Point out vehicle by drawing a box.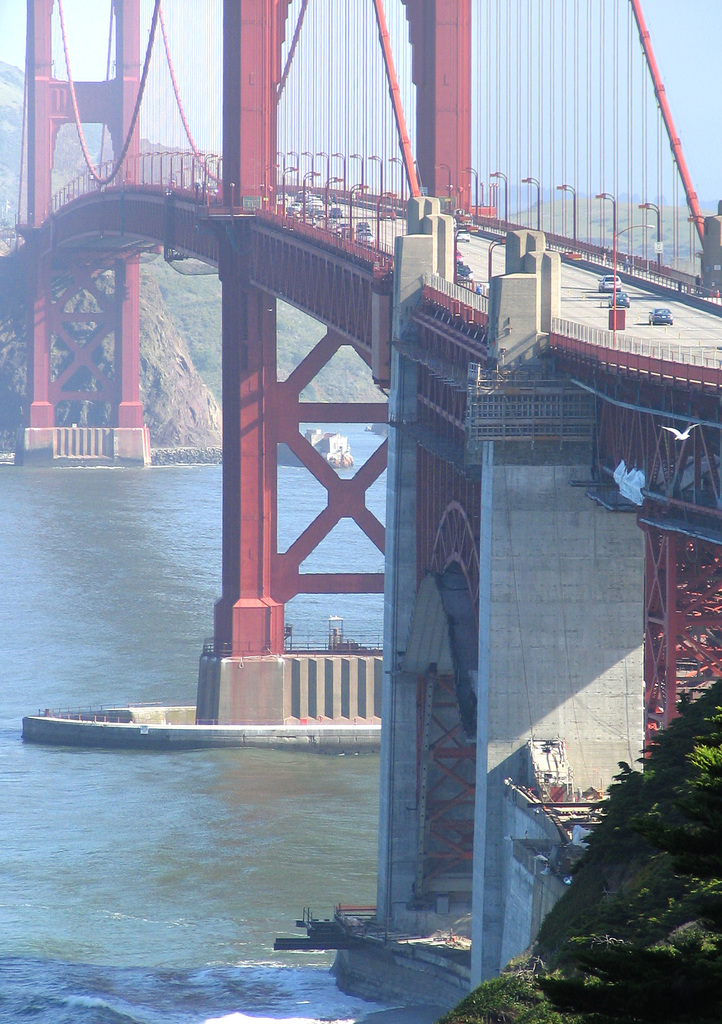
rect(648, 304, 675, 325).
